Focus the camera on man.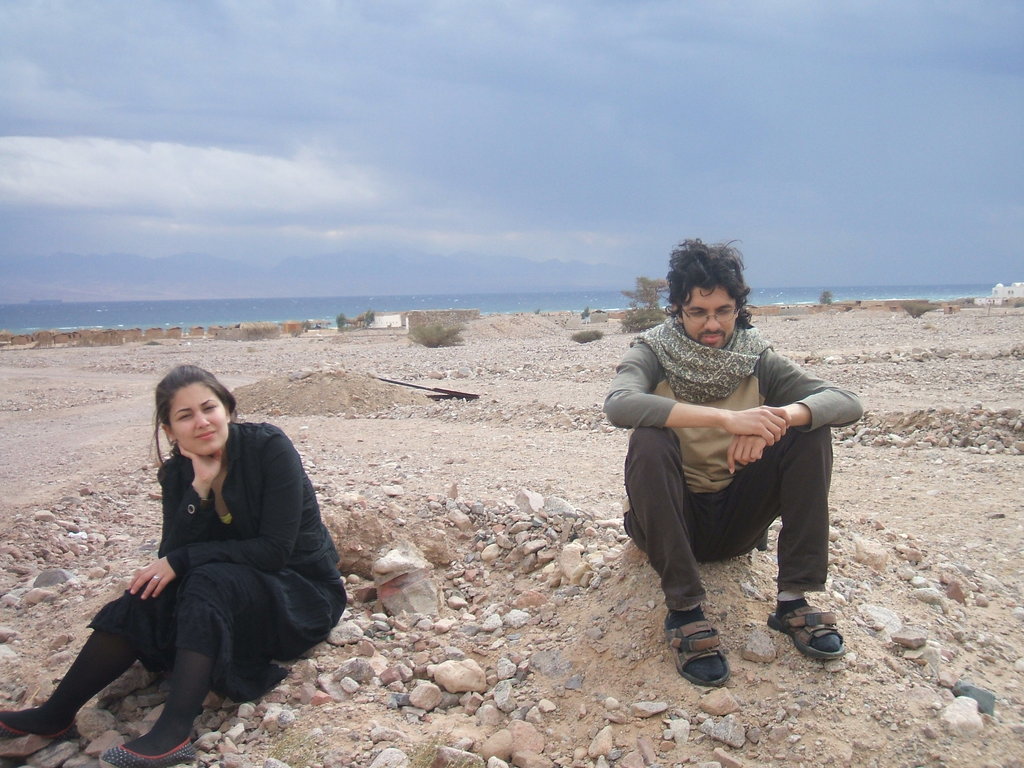
Focus region: [x1=611, y1=254, x2=872, y2=690].
